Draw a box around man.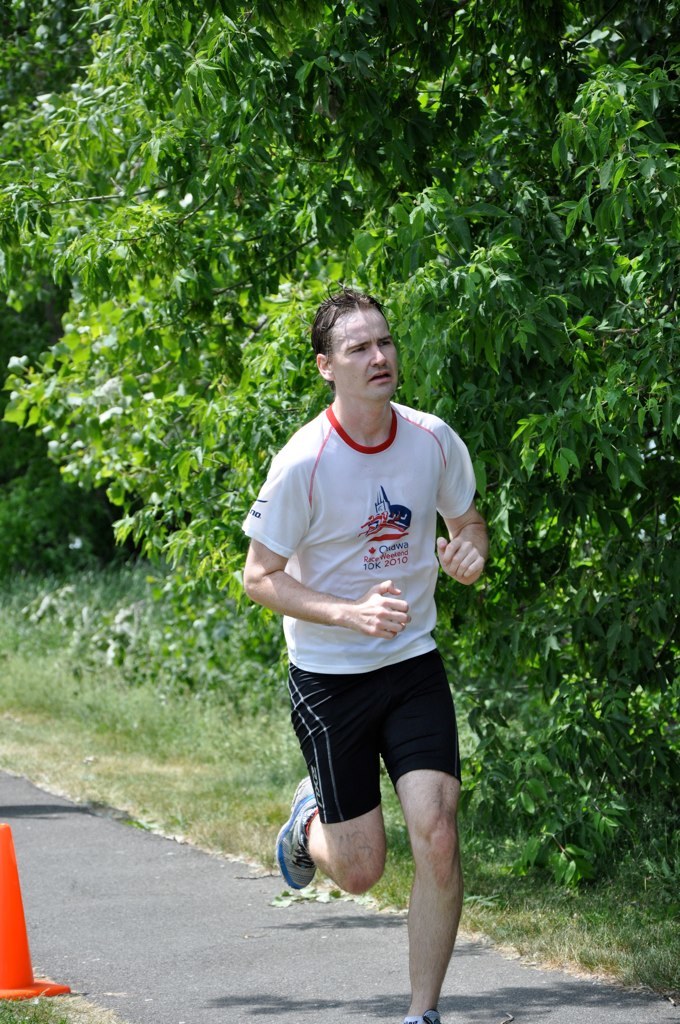
[left=238, top=276, right=490, bottom=1023].
